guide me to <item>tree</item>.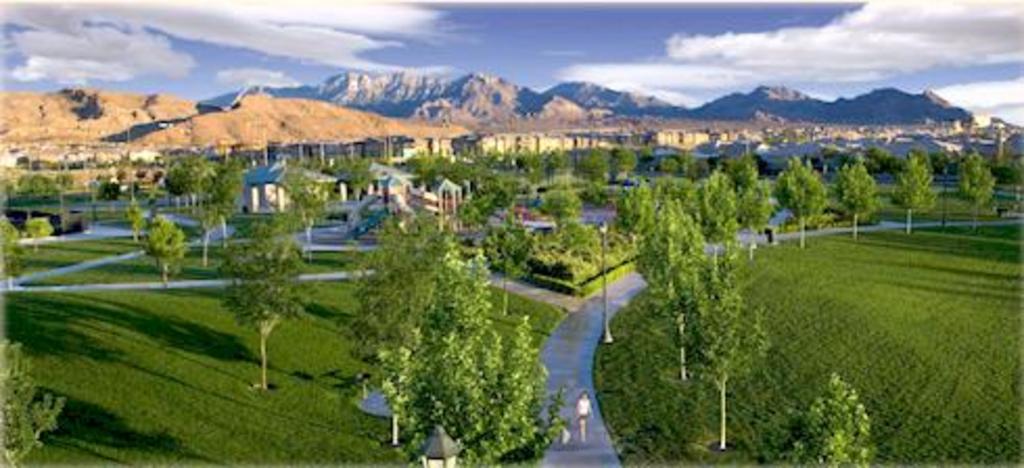
Guidance: x1=888 y1=146 x2=932 y2=232.
